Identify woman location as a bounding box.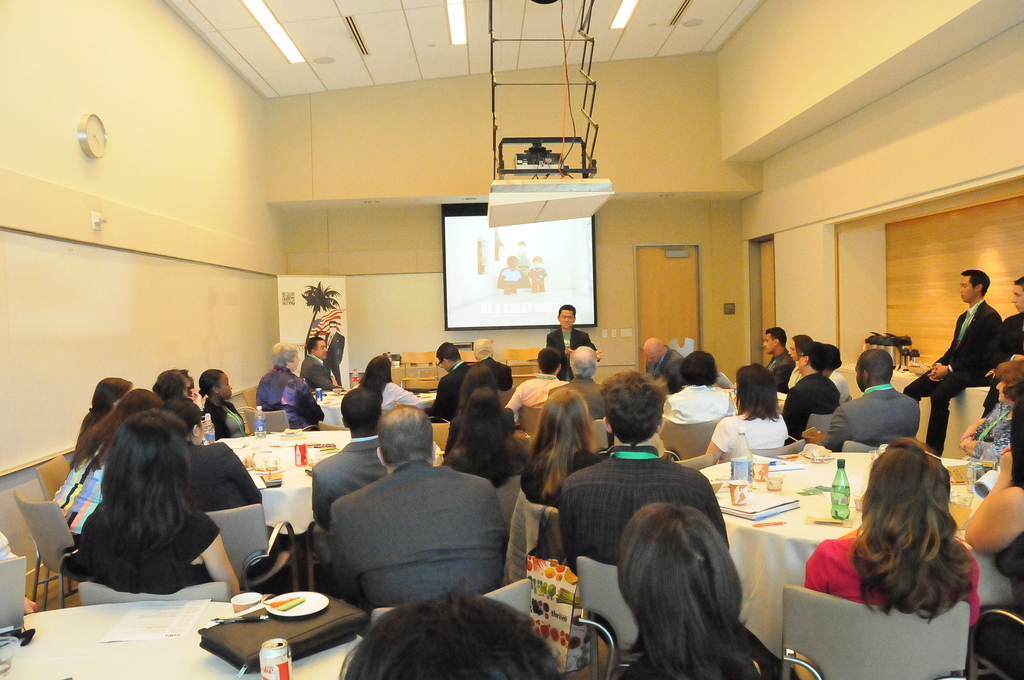
BBox(438, 362, 521, 458).
